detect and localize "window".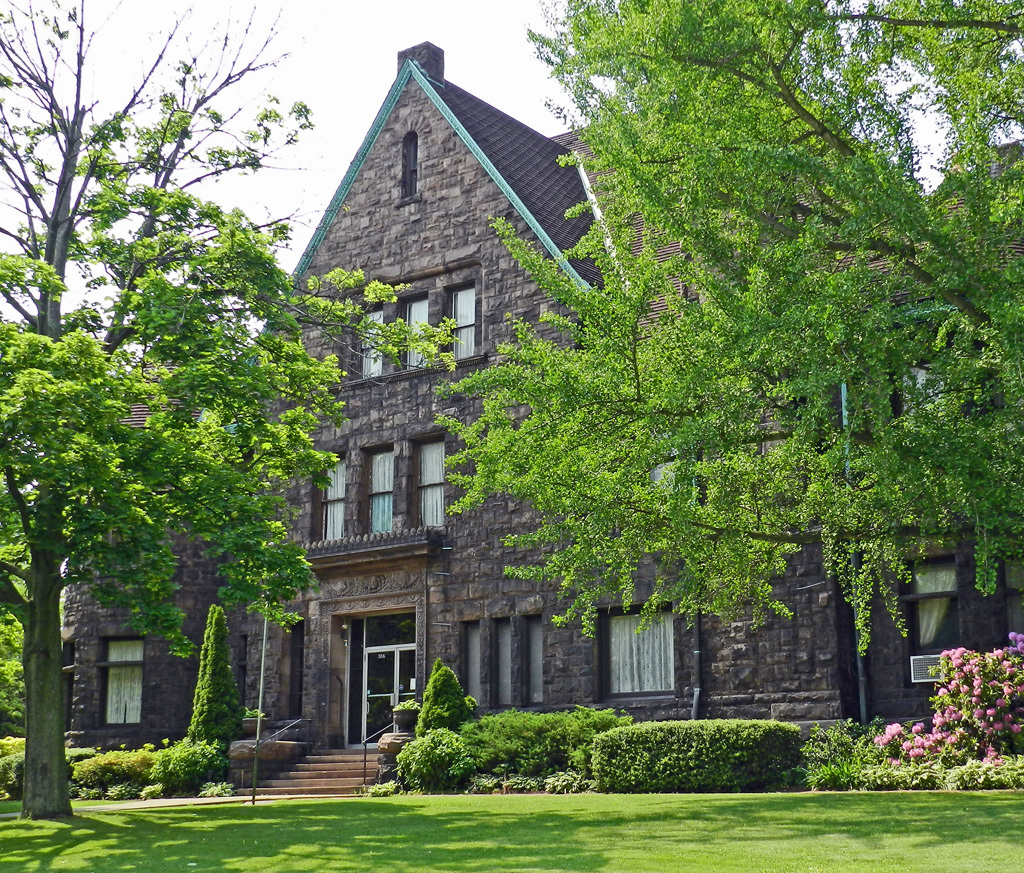
Localized at 405 437 451 542.
